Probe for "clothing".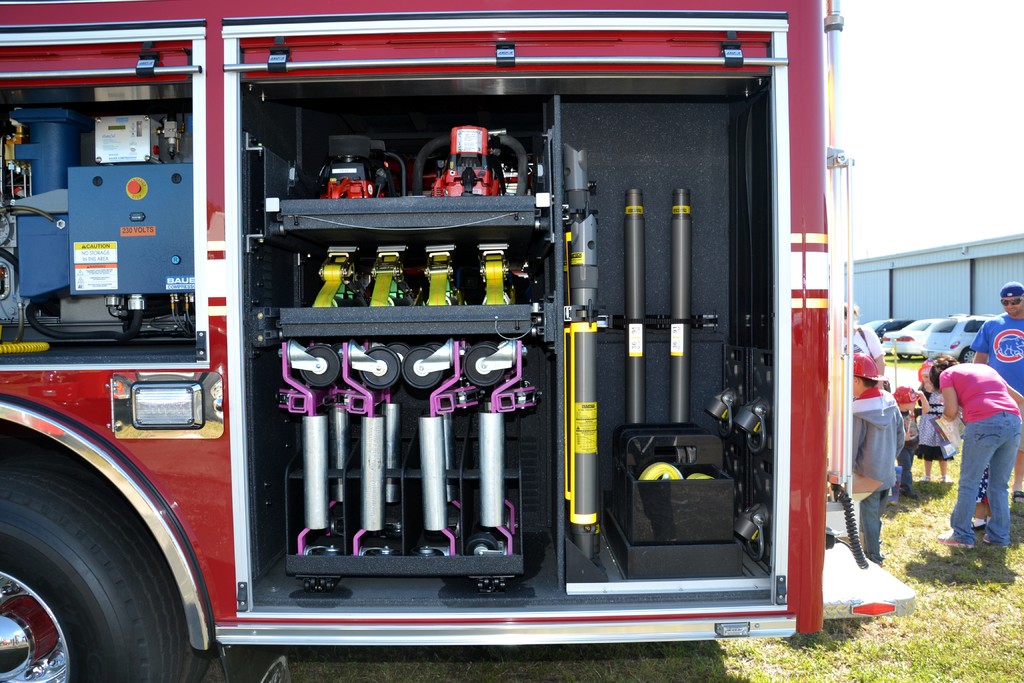
Probe result: pyautogui.locateOnScreen(918, 385, 955, 461).
